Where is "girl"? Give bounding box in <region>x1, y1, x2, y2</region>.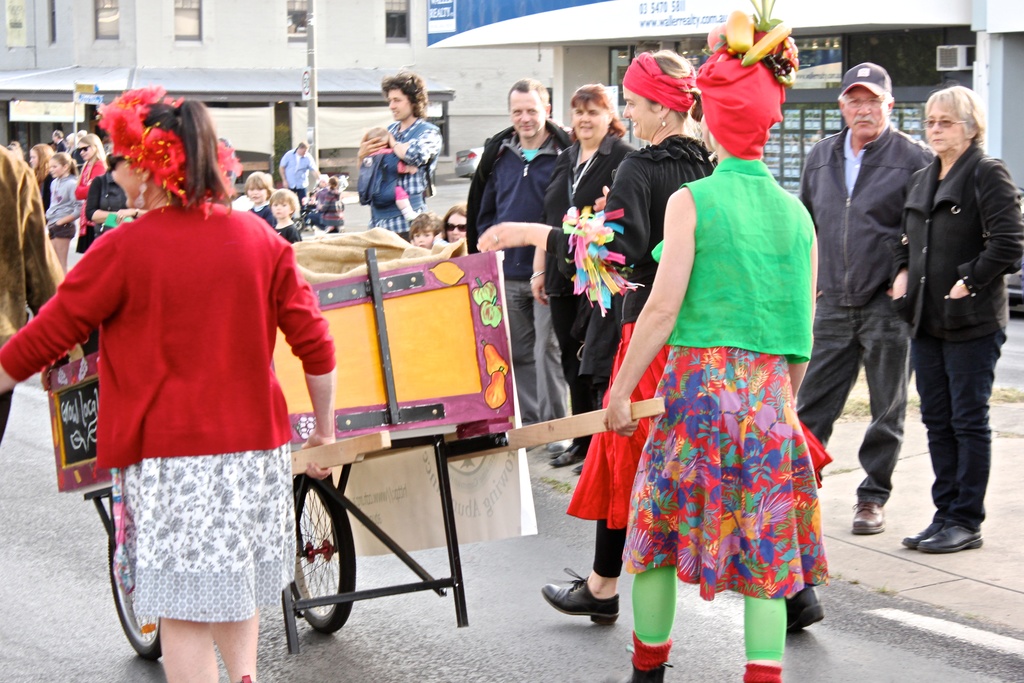
<region>271, 186, 301, 245</region>.
